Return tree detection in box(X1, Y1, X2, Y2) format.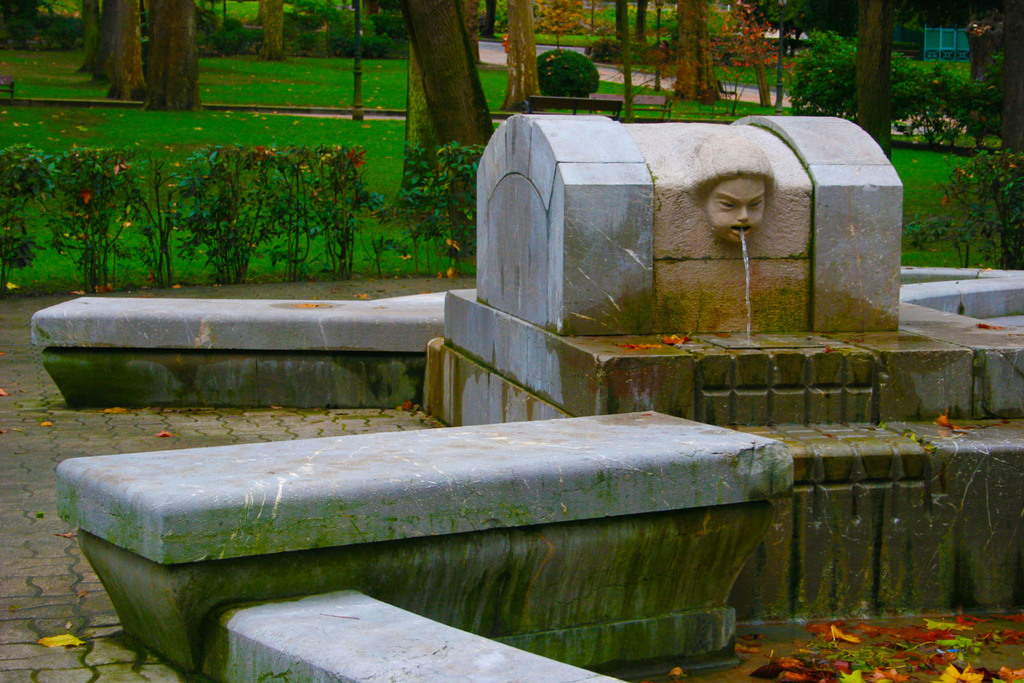
box(141, 0, 204, 113).
